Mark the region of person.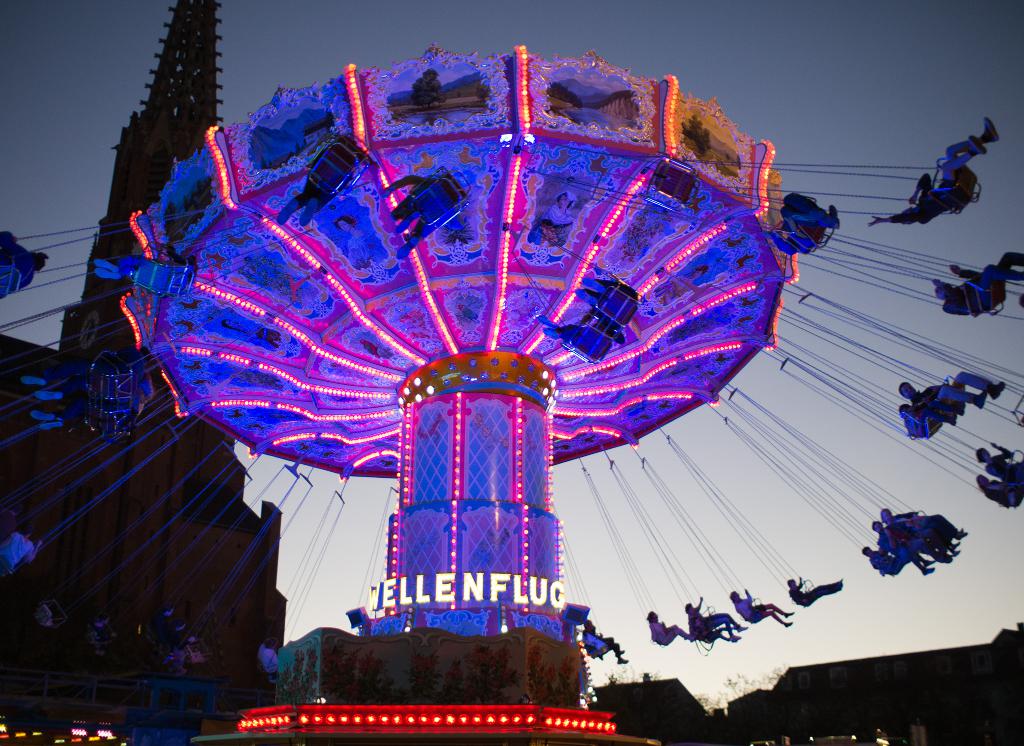
Region: left=975, top=440, right=1023, bottom=481.
